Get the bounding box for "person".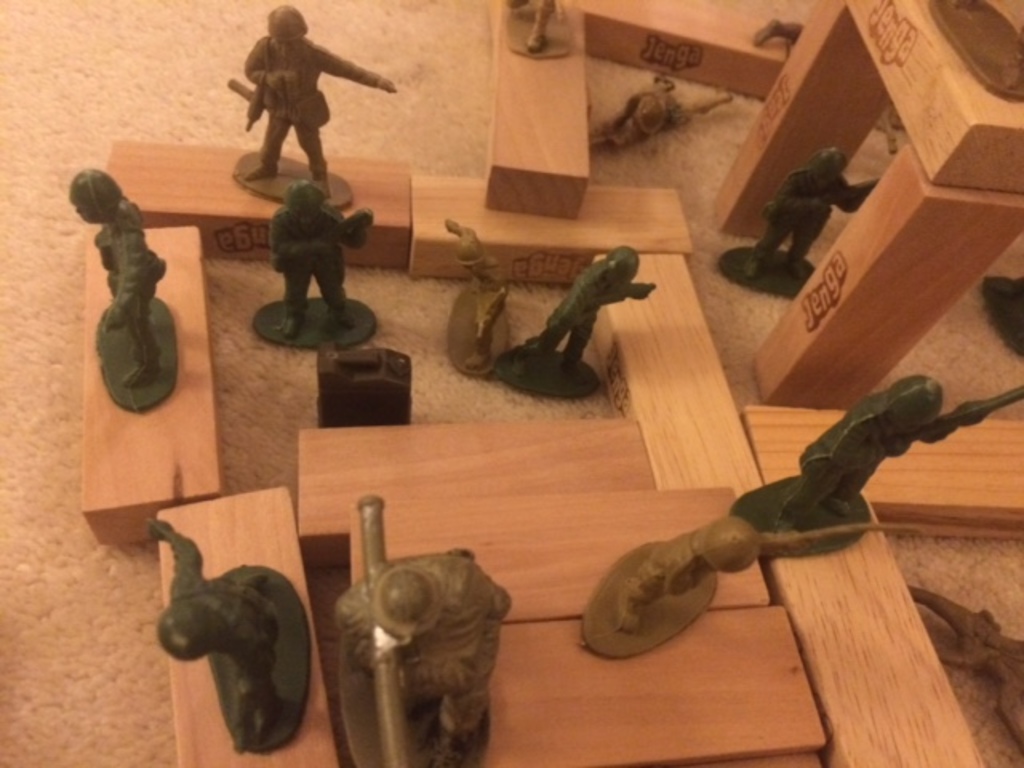
<box>774,358,986,546</box>.
